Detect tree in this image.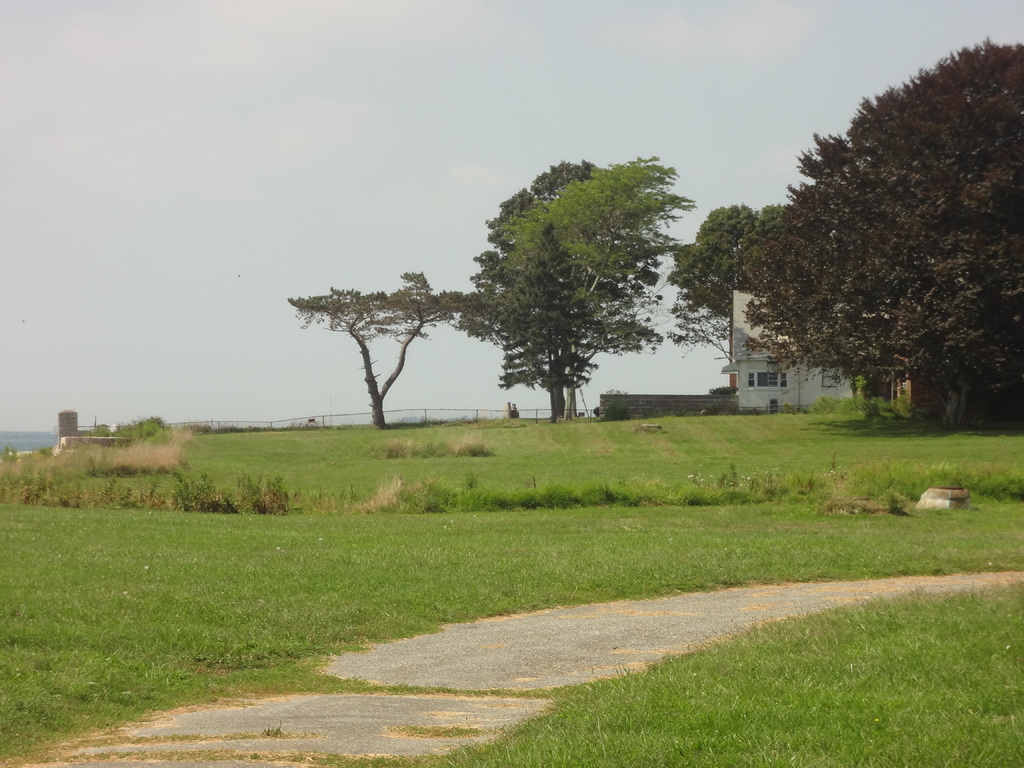
Detection: detection(731, 41, 1023, 430).
